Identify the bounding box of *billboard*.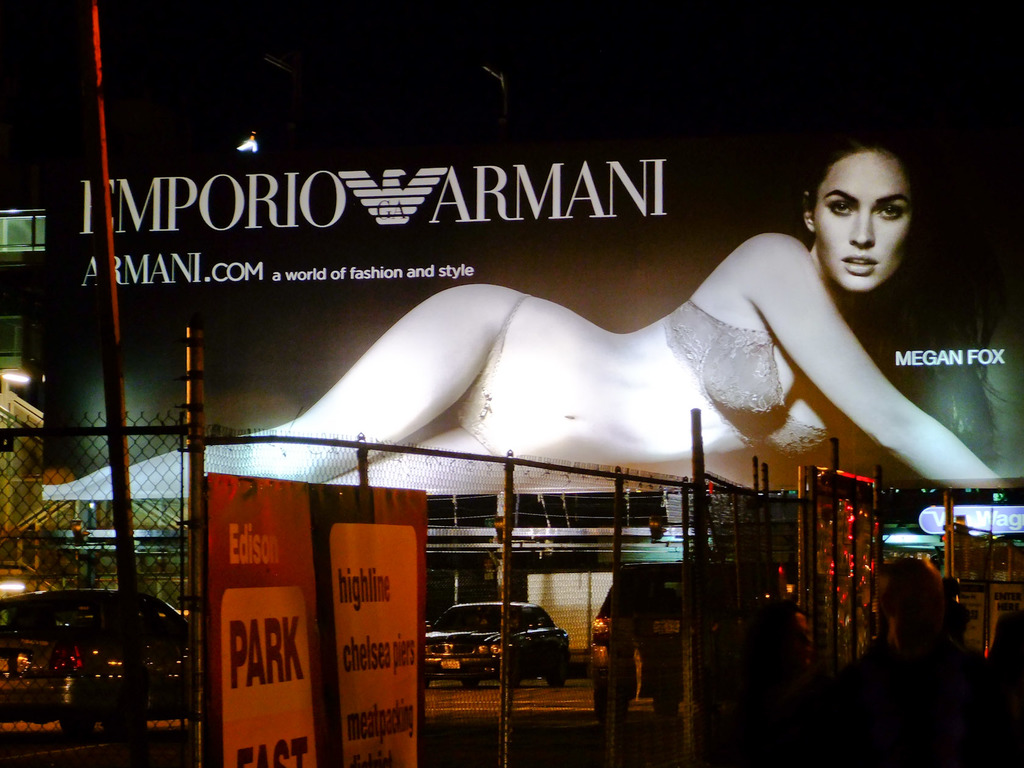
203 465 428 756.
